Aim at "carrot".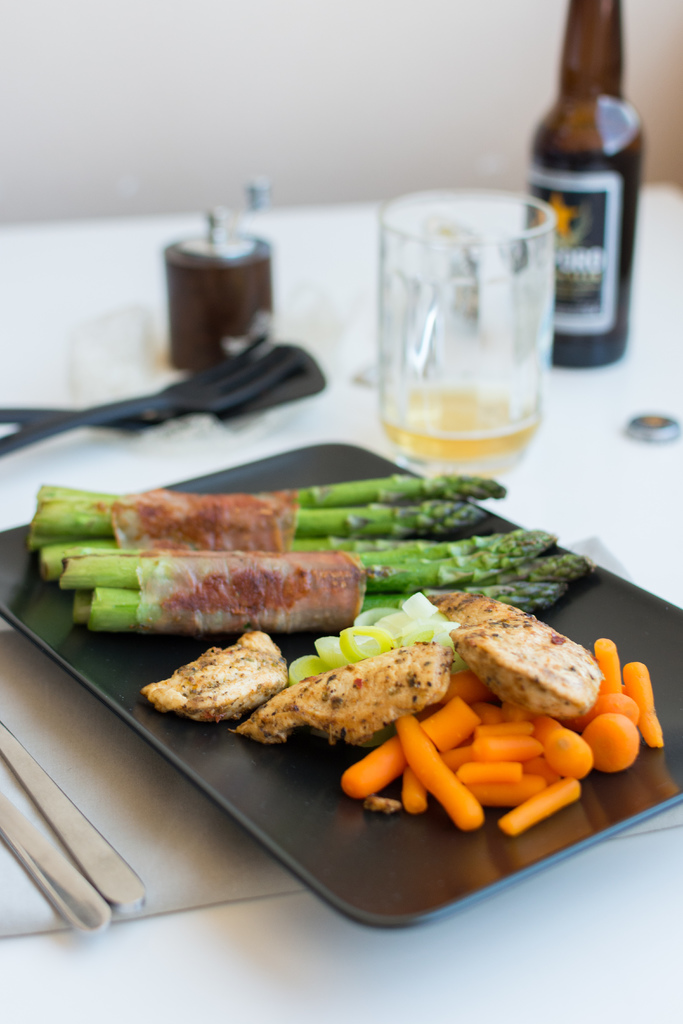
Aimed at box(595, 637, 623, 697).
